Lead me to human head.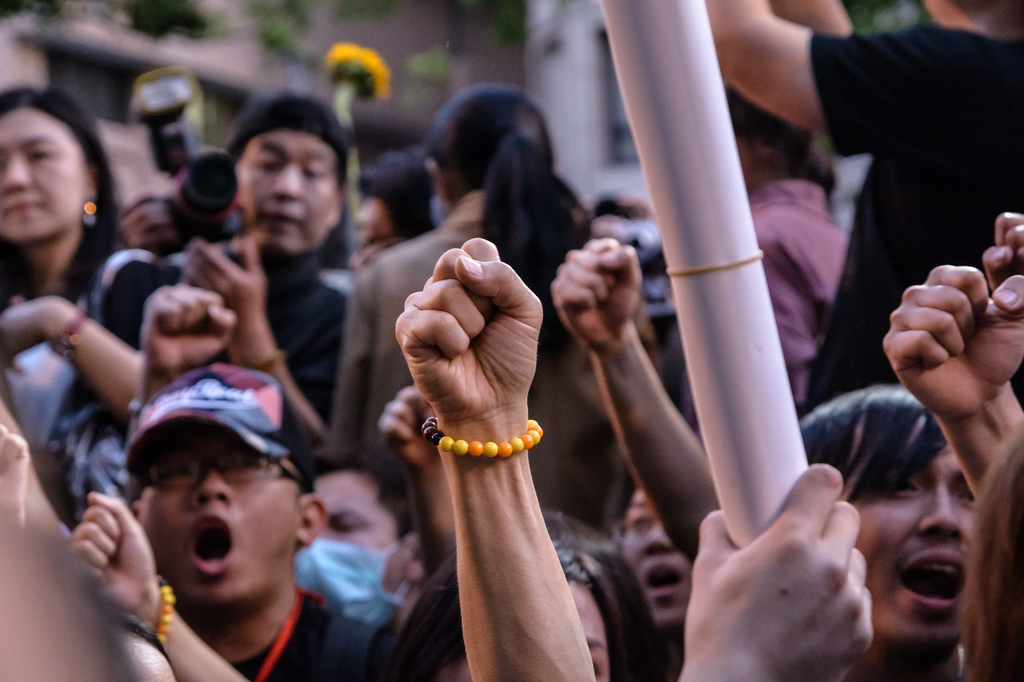
Lead to locate(354, 147, 439, 248).
